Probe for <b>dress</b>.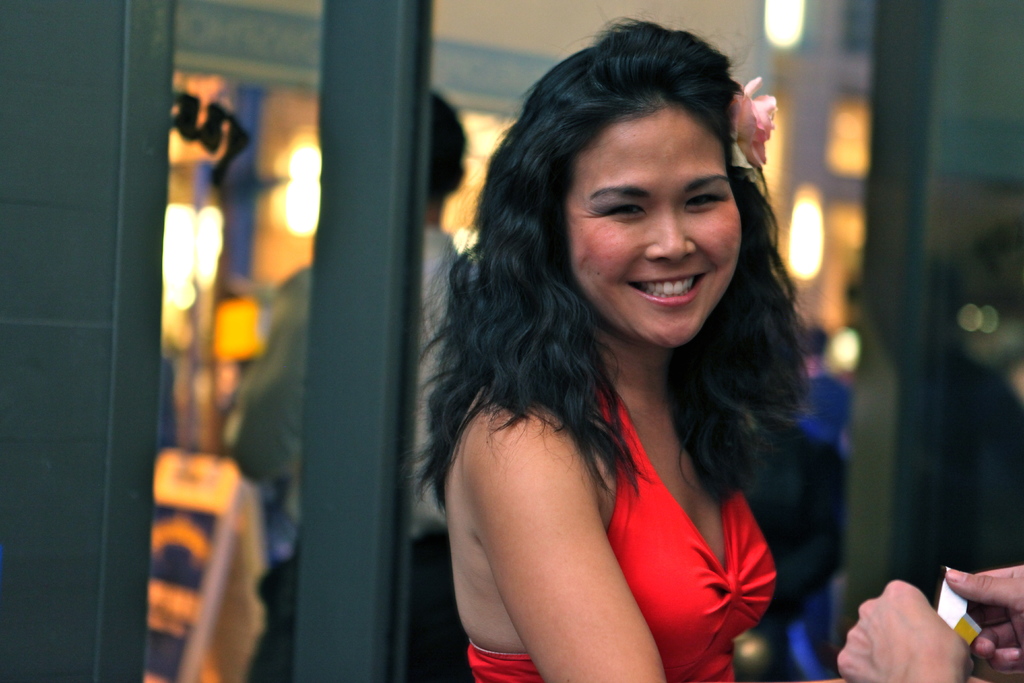
Probe result: l=471, t=379, r=781, b=682.
